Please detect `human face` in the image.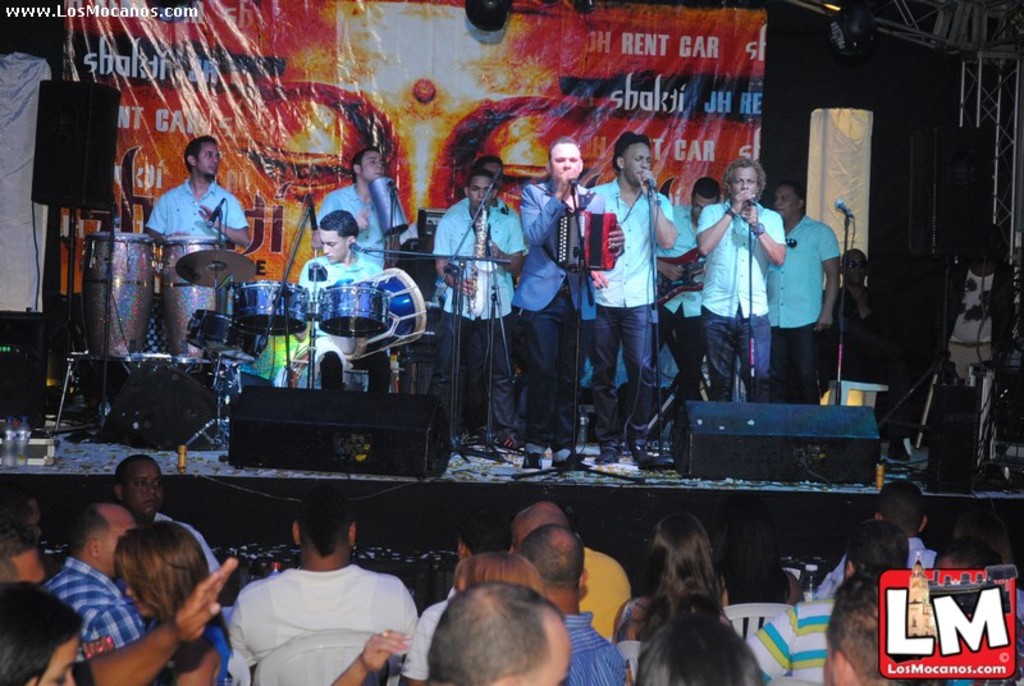
pyautogui.locateOnScreen(550, 147, 581, 186).
